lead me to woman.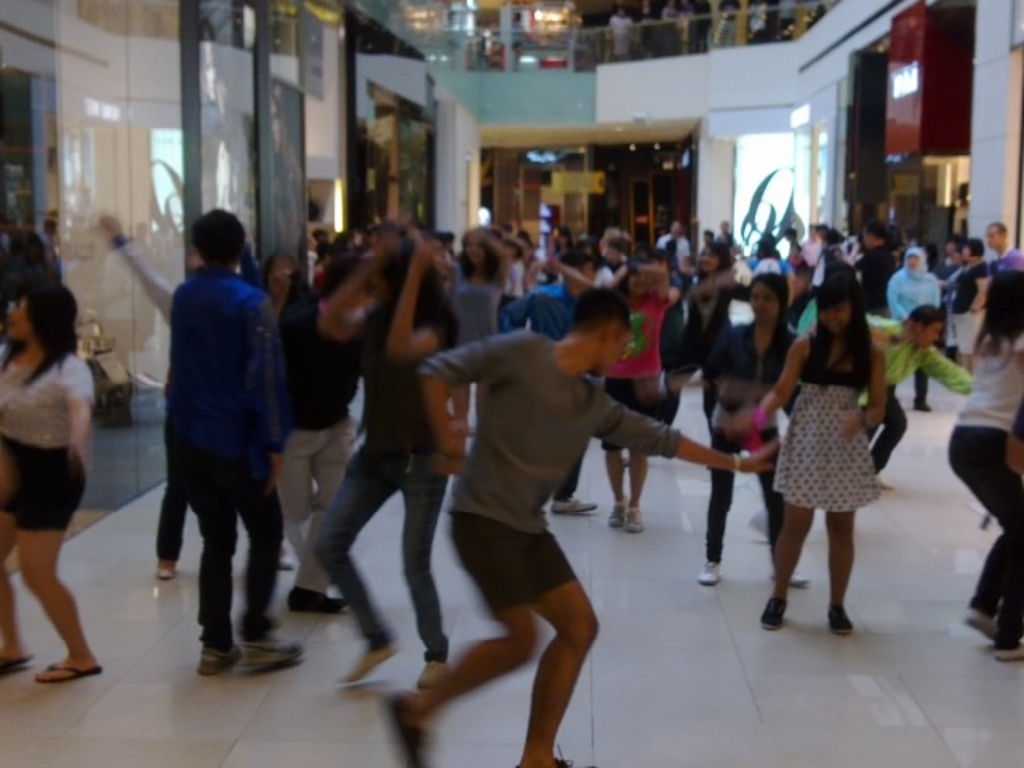
Lead to 534:253:672:530.
